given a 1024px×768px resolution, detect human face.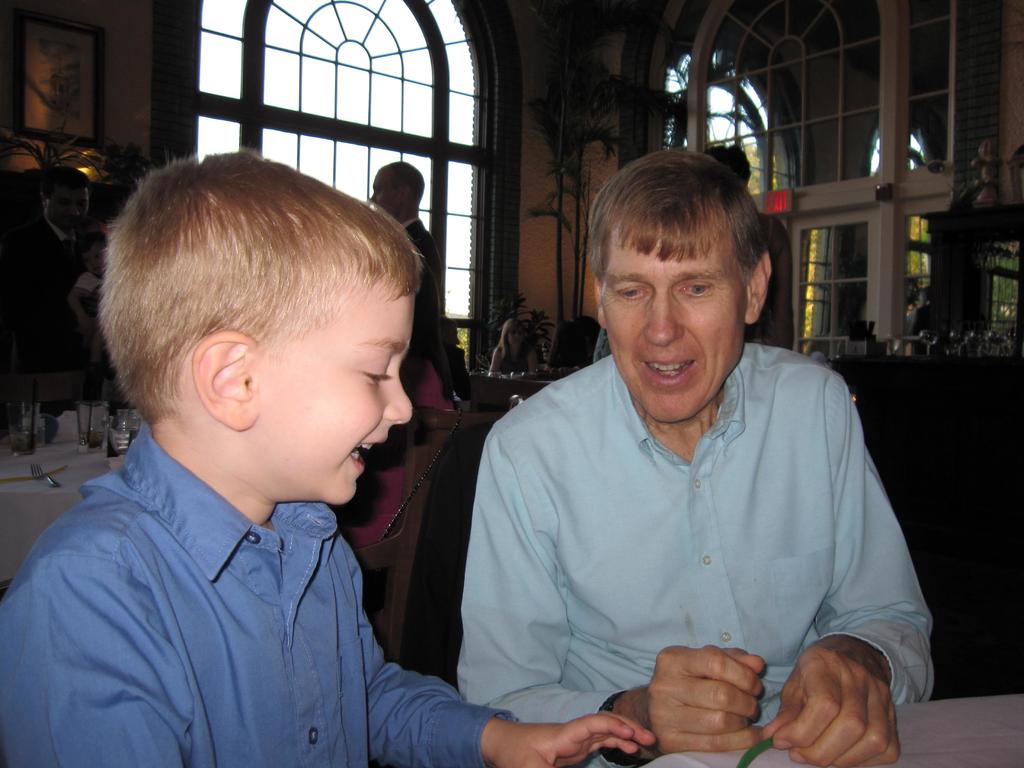
604:245:746:425.
